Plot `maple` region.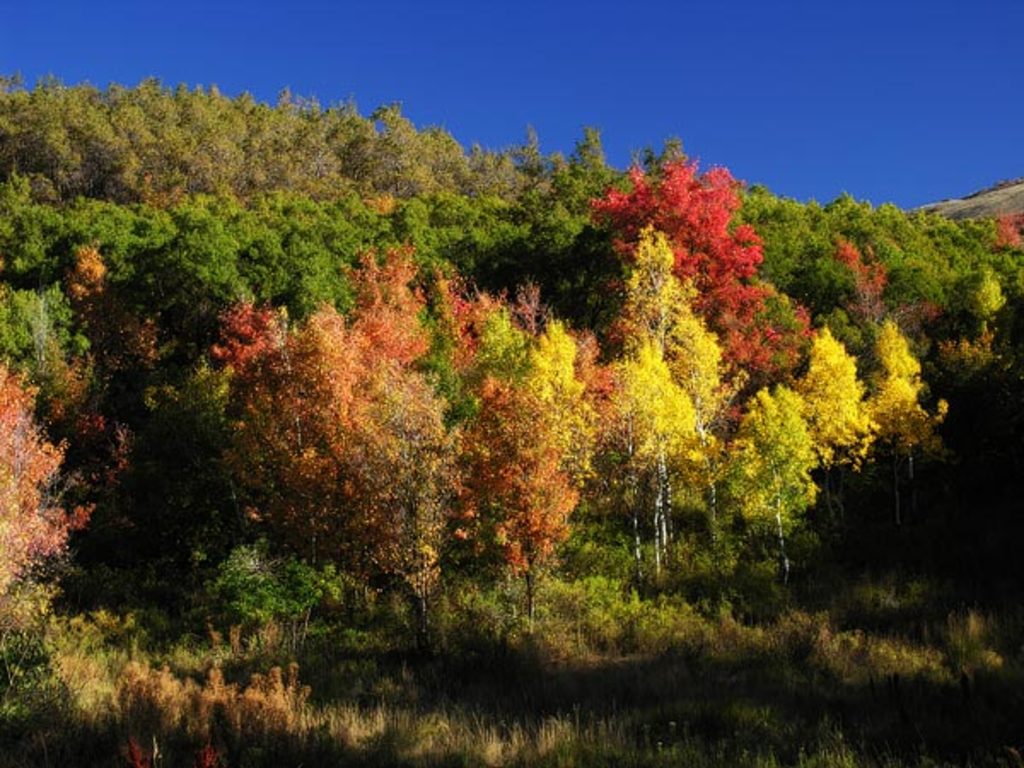
Plotted at 0,271,114,563.
